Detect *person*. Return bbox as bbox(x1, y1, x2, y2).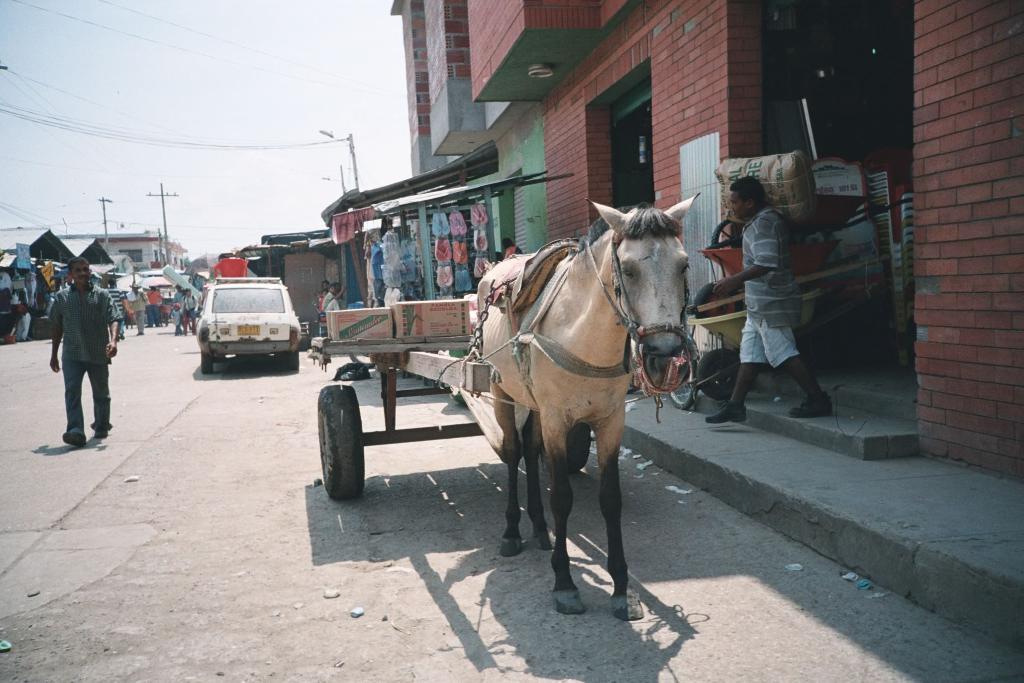
bbox(503, 236, 518, 259).
